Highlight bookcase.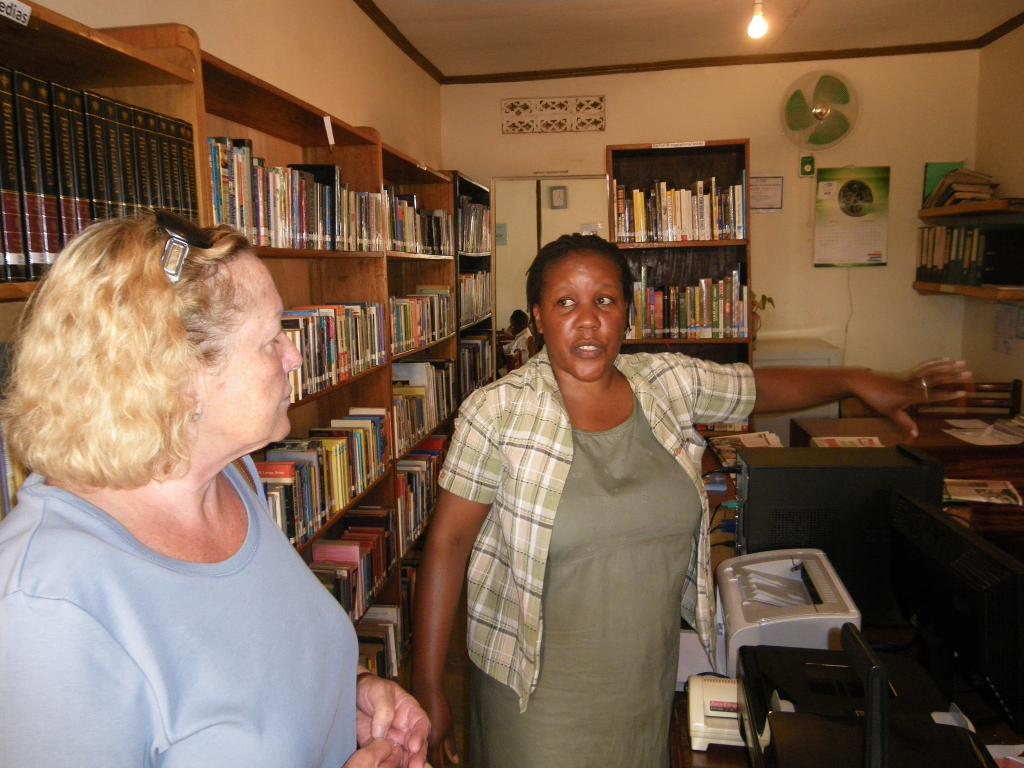
Highlighted region: {"left": 602, "top": 152, "right": 755, "bottom": 355}.
